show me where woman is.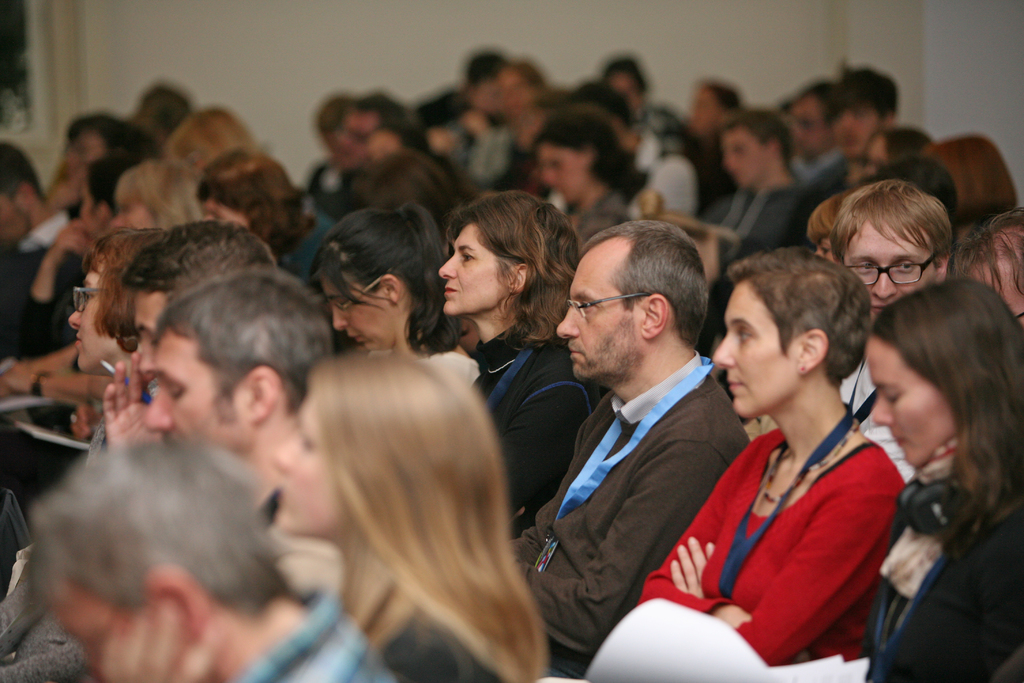
woman is at 456 63 551 217.
